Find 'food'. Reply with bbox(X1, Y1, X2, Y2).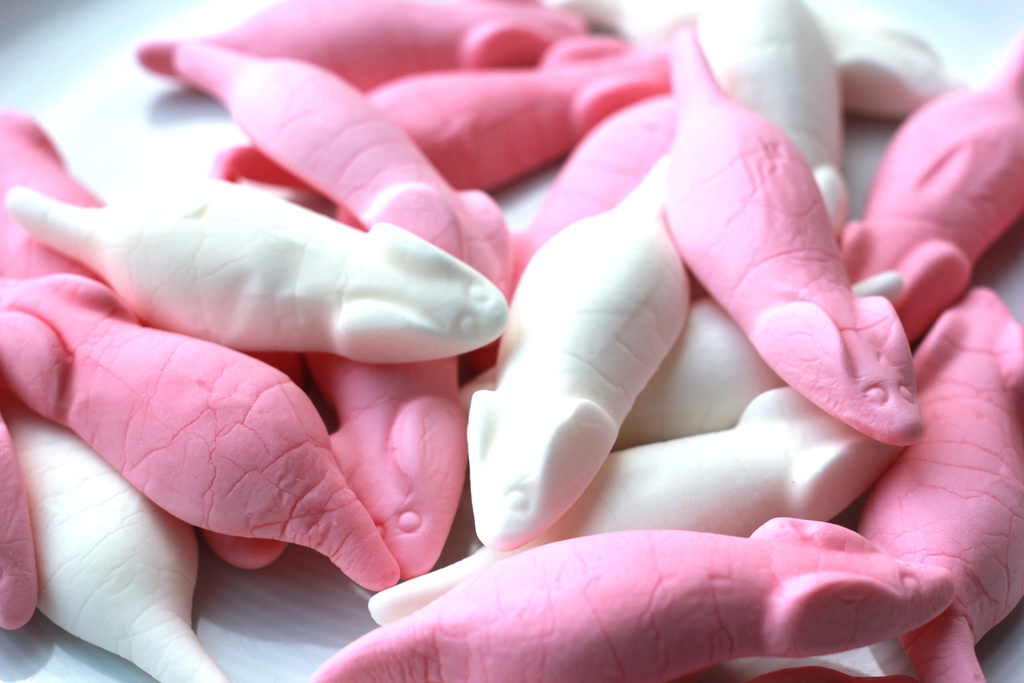
bbox(664, 33, 921, 434).
